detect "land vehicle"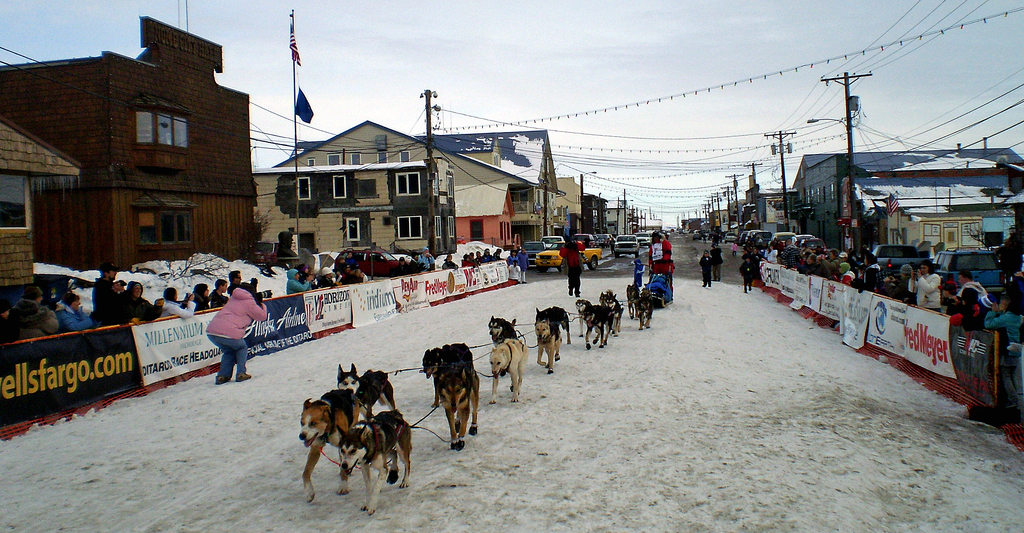
244, 239, 280, 266
